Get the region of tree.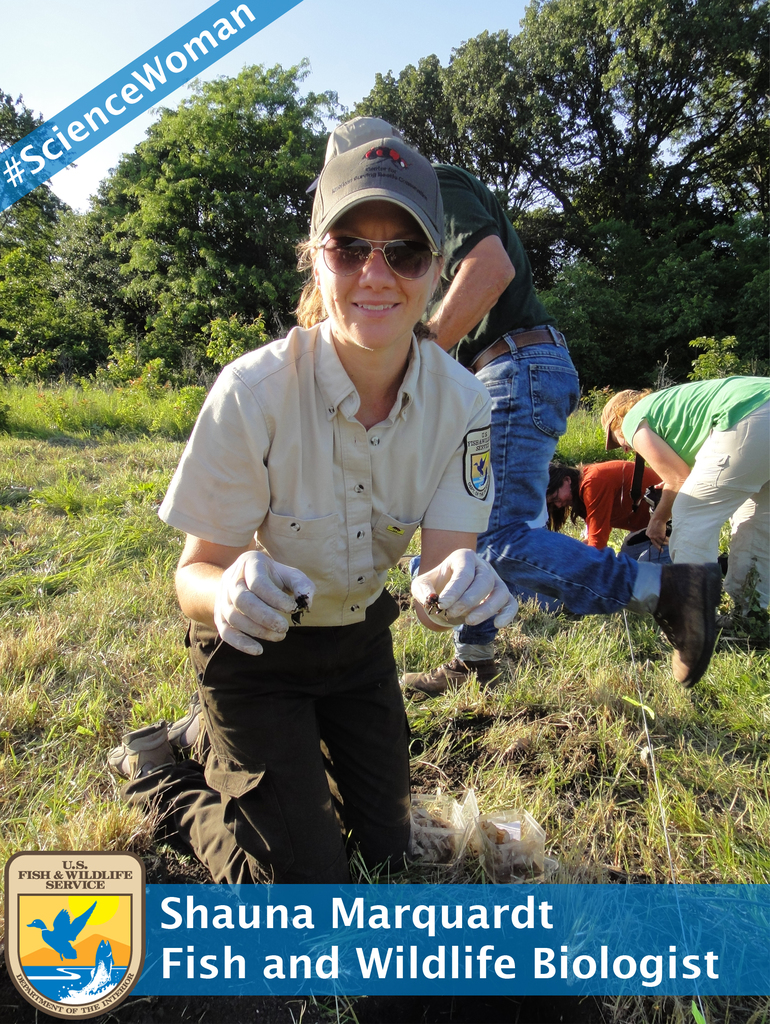
[left=0, top=42, right=120, bottom=361].
